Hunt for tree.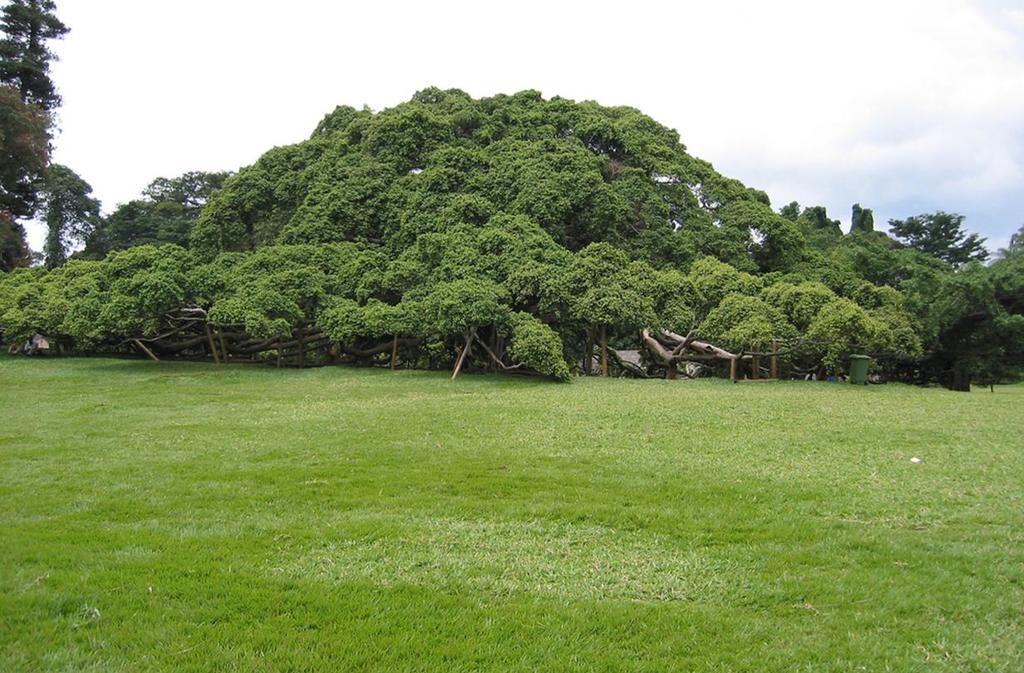
Hunted down at (0, 69, 63, 278).
